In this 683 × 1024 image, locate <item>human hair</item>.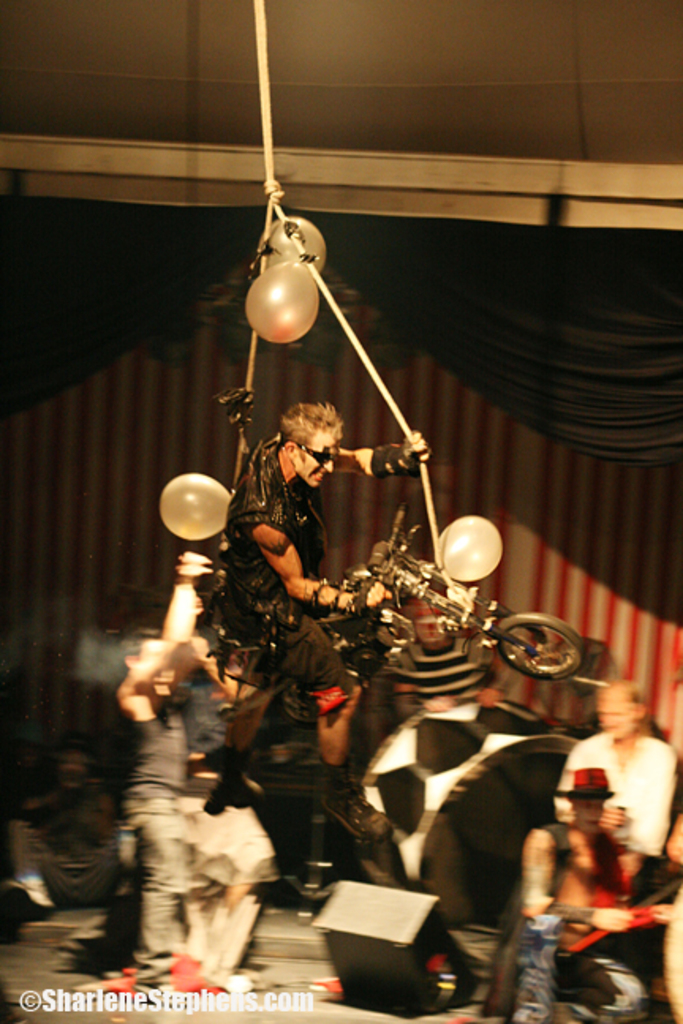
Bounding box: {"left": 285, "top": 390, "right": 351, "bottom": 480}.
